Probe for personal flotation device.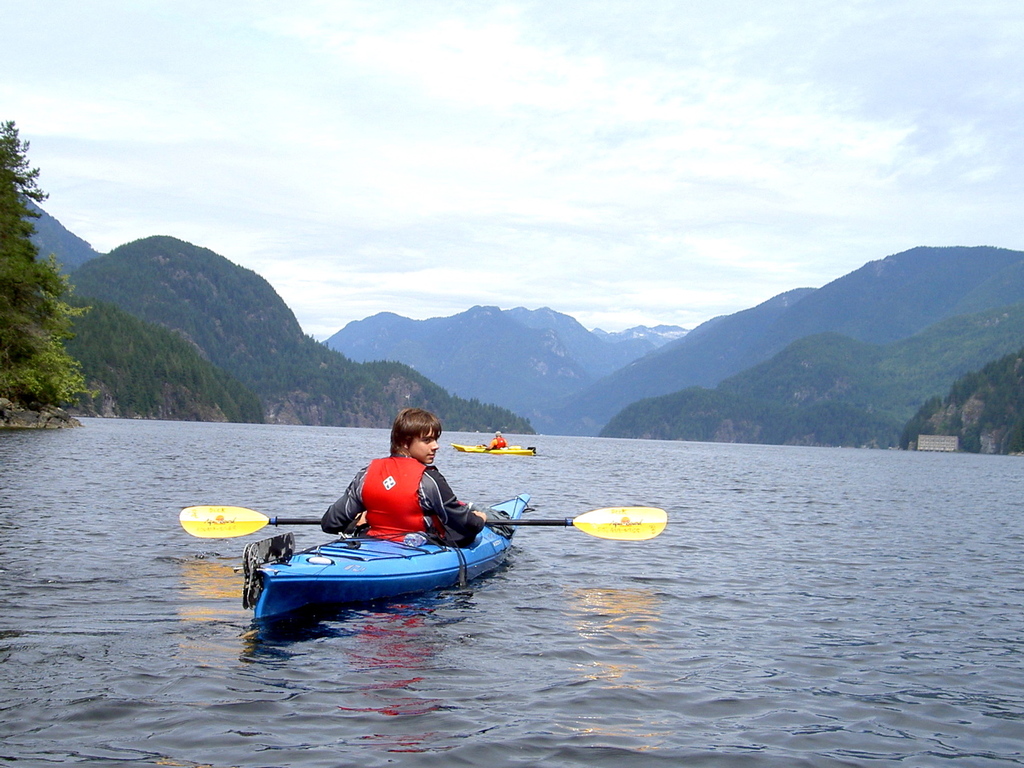
Probe result: locate(495, 437, 505, 449).
